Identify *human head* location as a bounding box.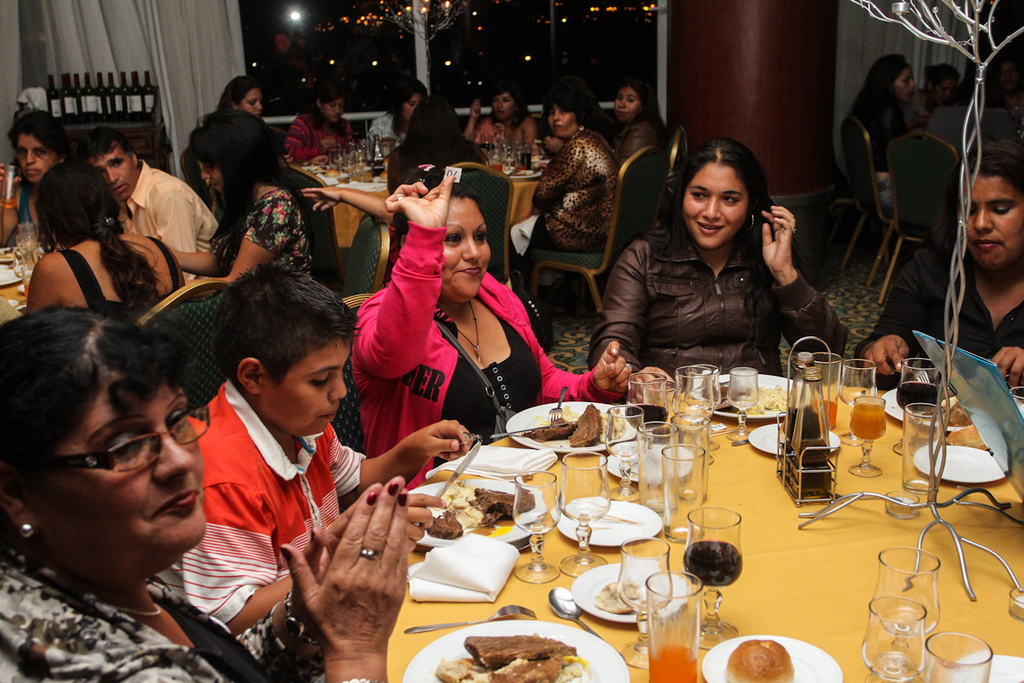
[4,314,216,574].
